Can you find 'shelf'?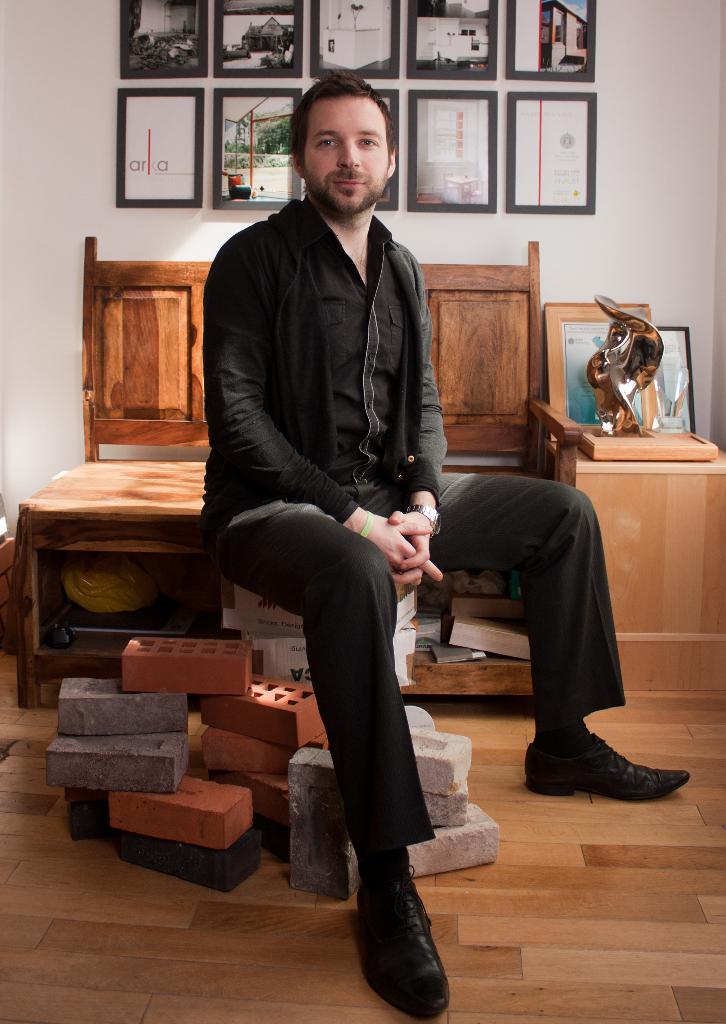
Yes, bounding box: detection(37, 551, 229, 654).
